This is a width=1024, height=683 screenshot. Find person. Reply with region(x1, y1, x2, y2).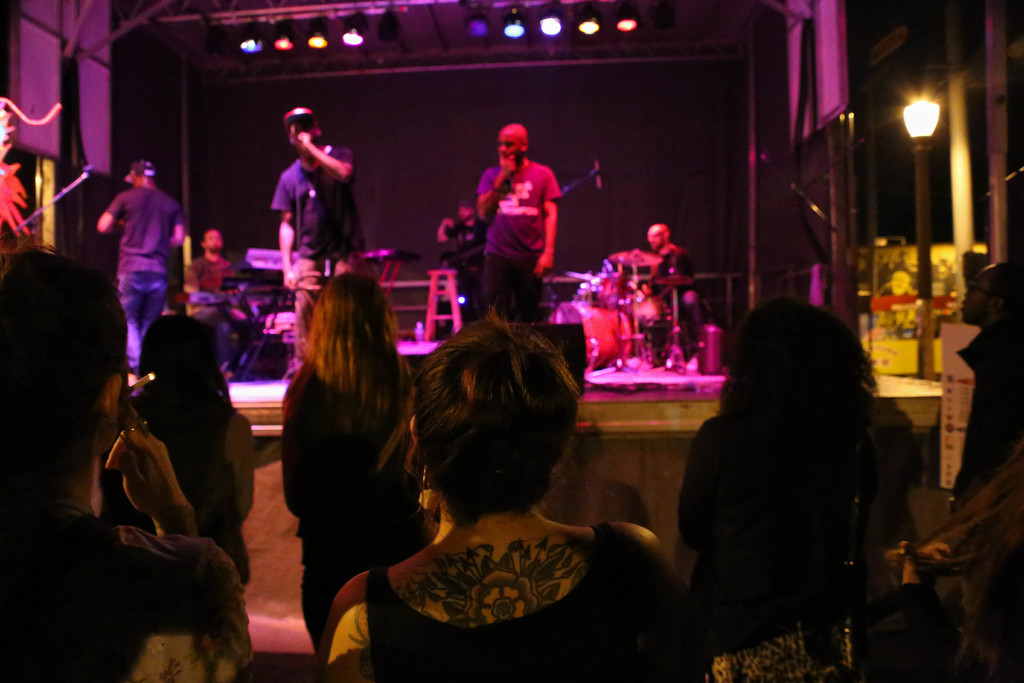
region(646, 226, 693, 349).
